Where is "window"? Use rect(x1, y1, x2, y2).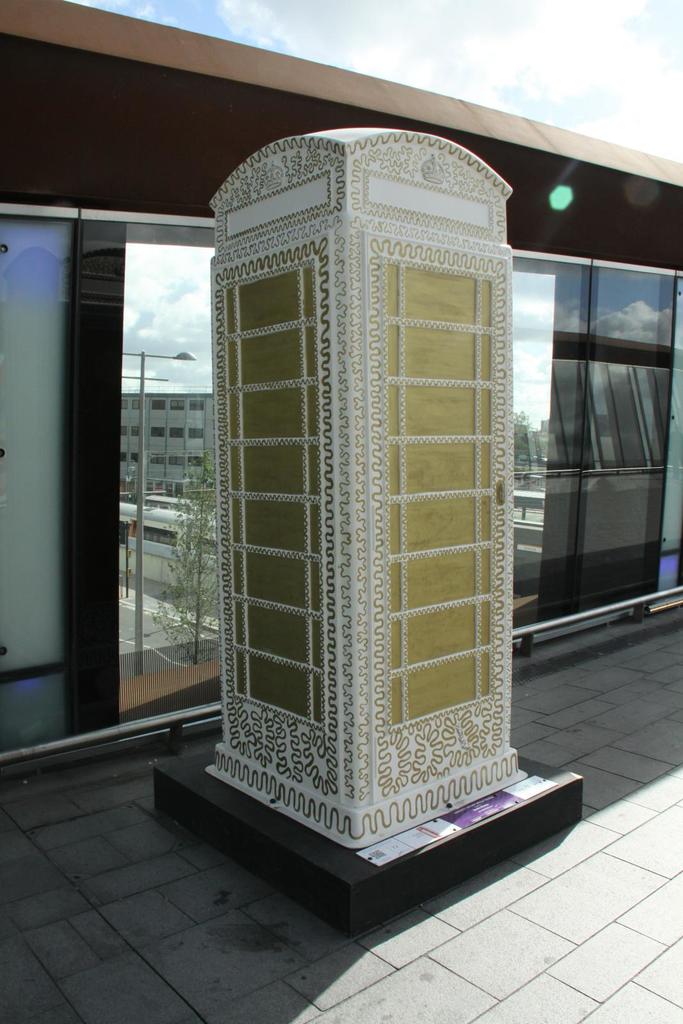
rect(120, 223, 214, 729).
